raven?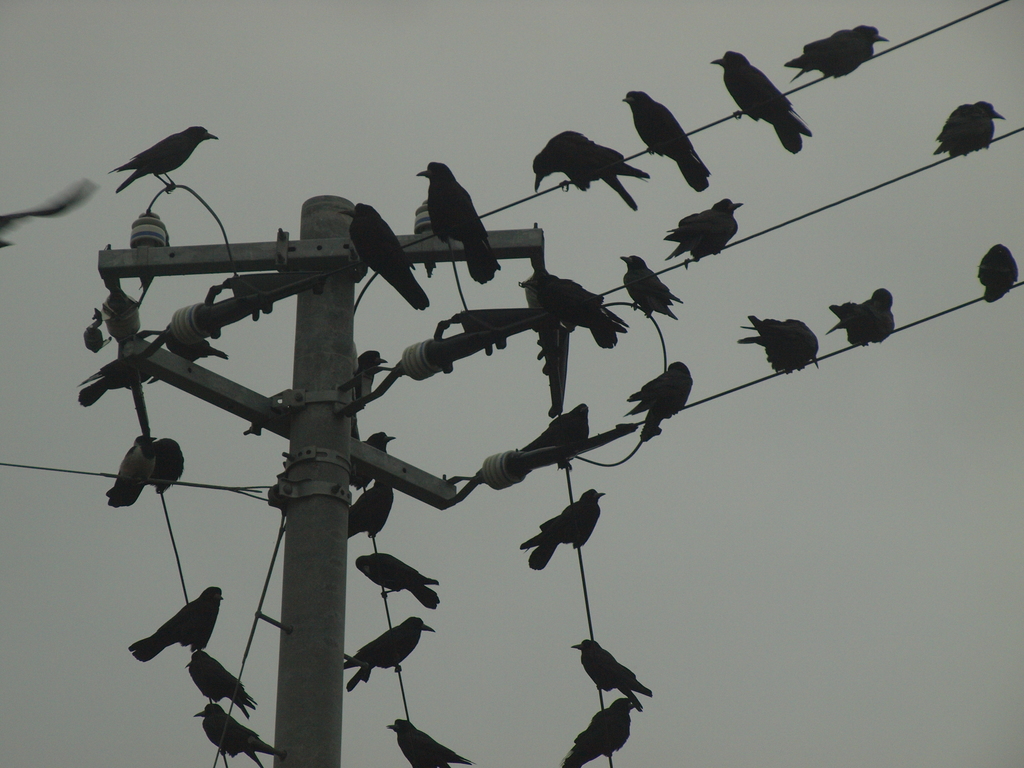
detection(627, 358, 695, 444)
